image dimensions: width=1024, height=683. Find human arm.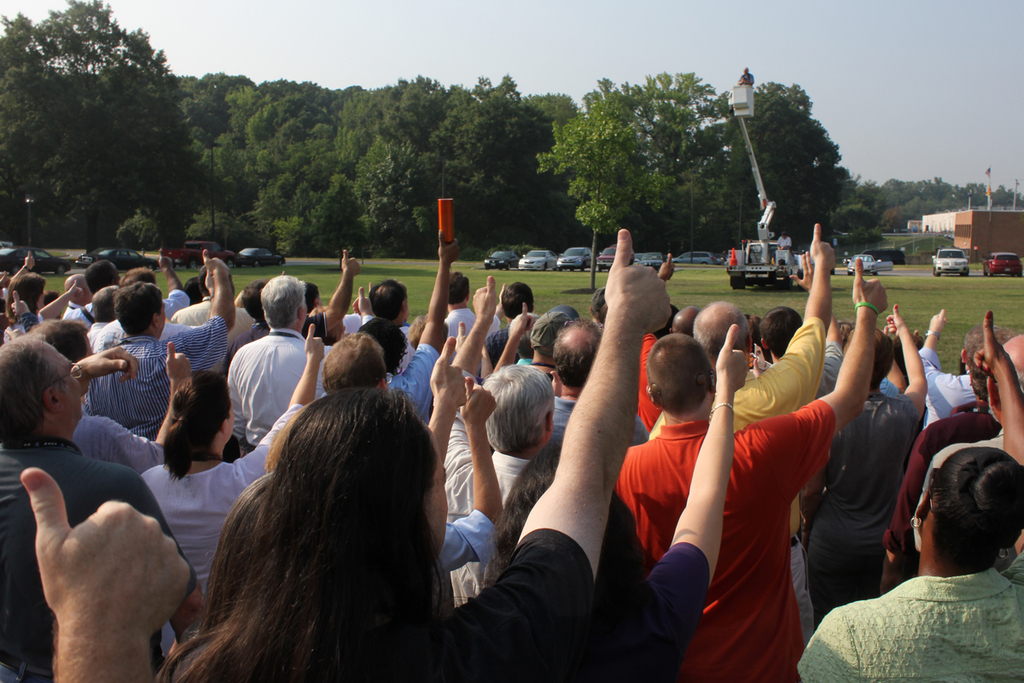
l=409, t=230, r=457, b=412.
